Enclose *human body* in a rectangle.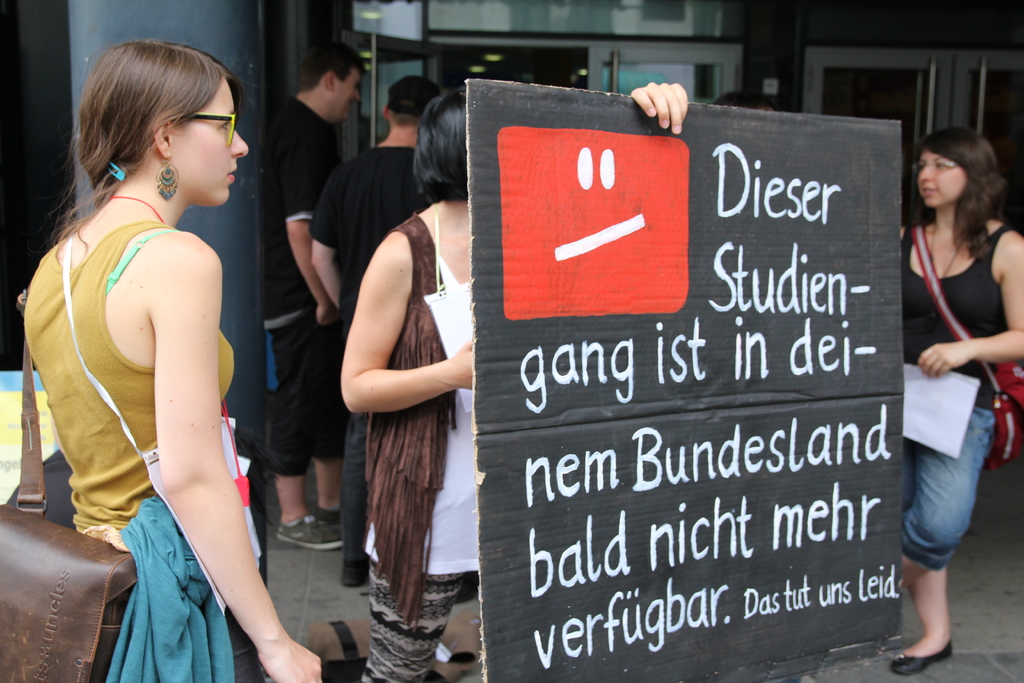
x1=895, y1=214, x2=1023, y2=675.
